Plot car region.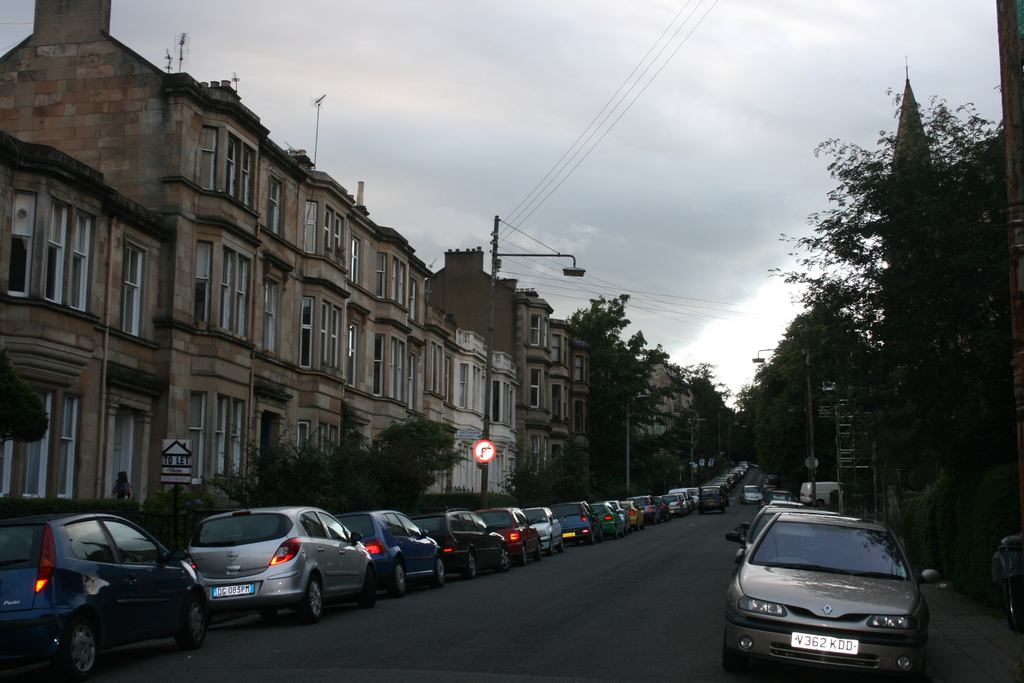
Plotted at region(552, 498, 595, 545).
